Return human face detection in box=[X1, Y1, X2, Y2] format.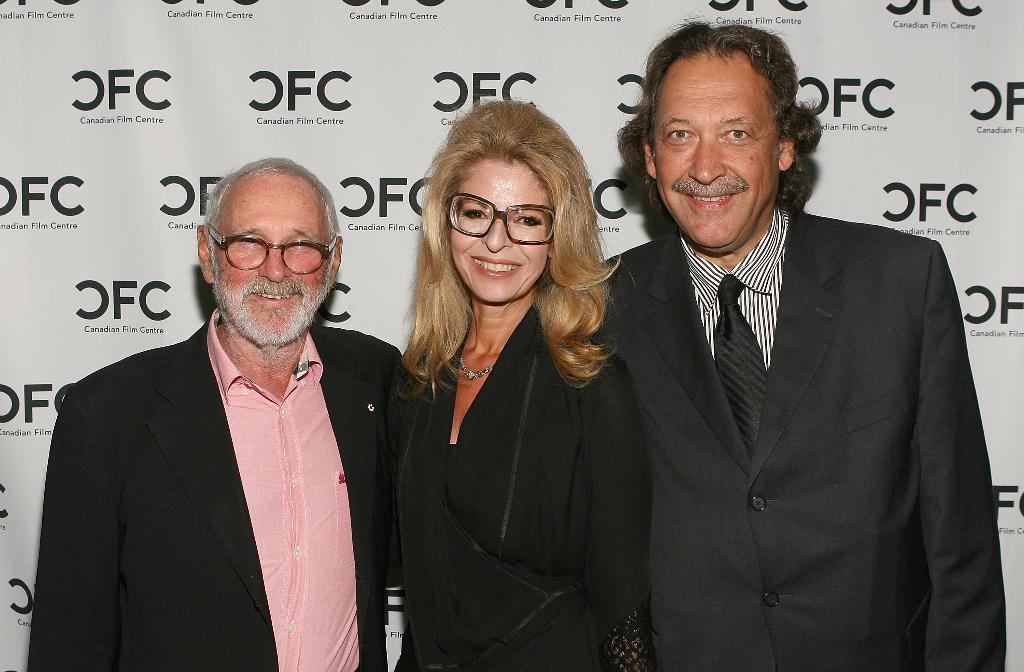
box=[650, 54, 781, 250].
